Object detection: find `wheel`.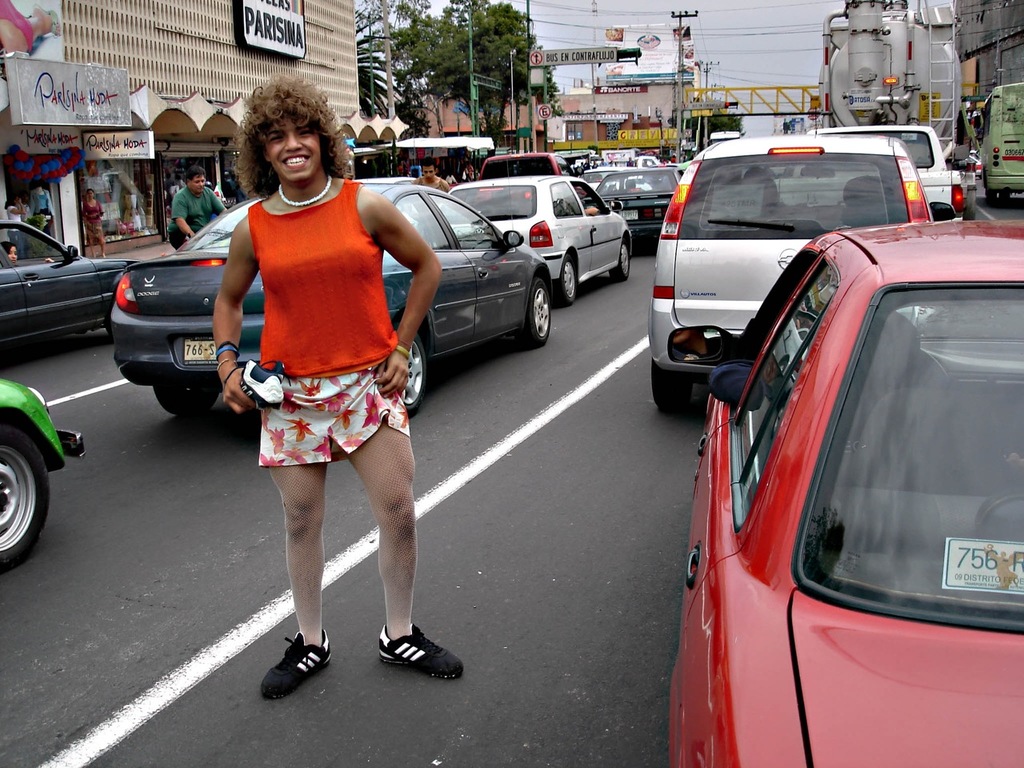
crop(402, 334, 426, 414).
